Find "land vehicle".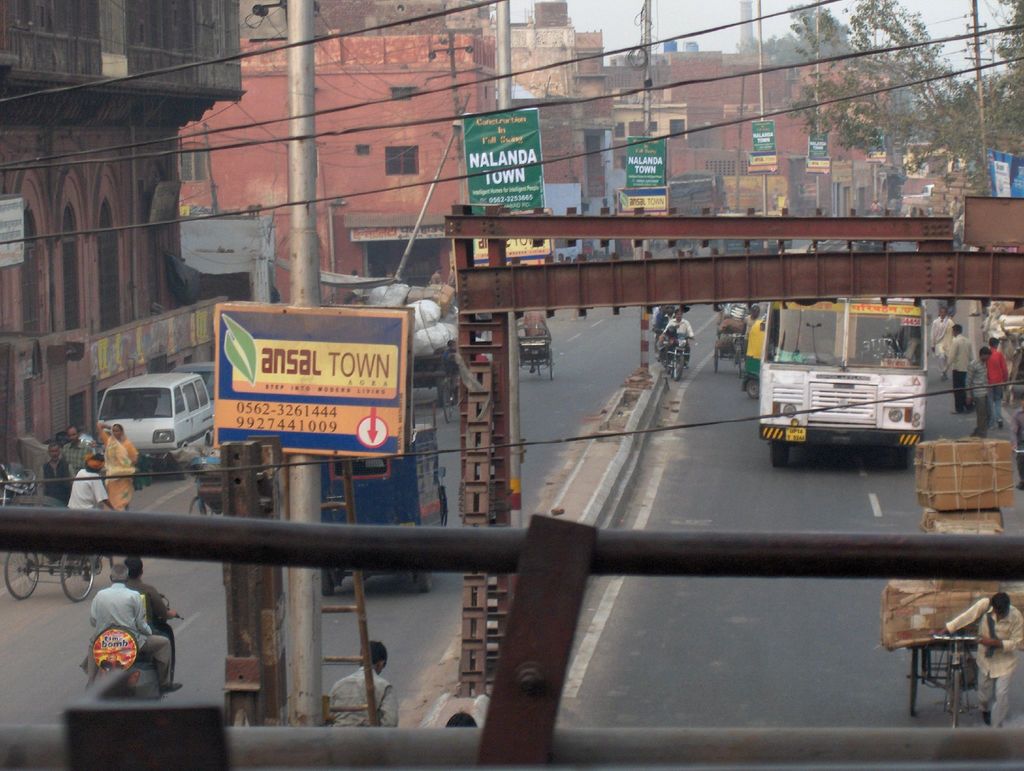
detection(185, 455, 275, 519).
